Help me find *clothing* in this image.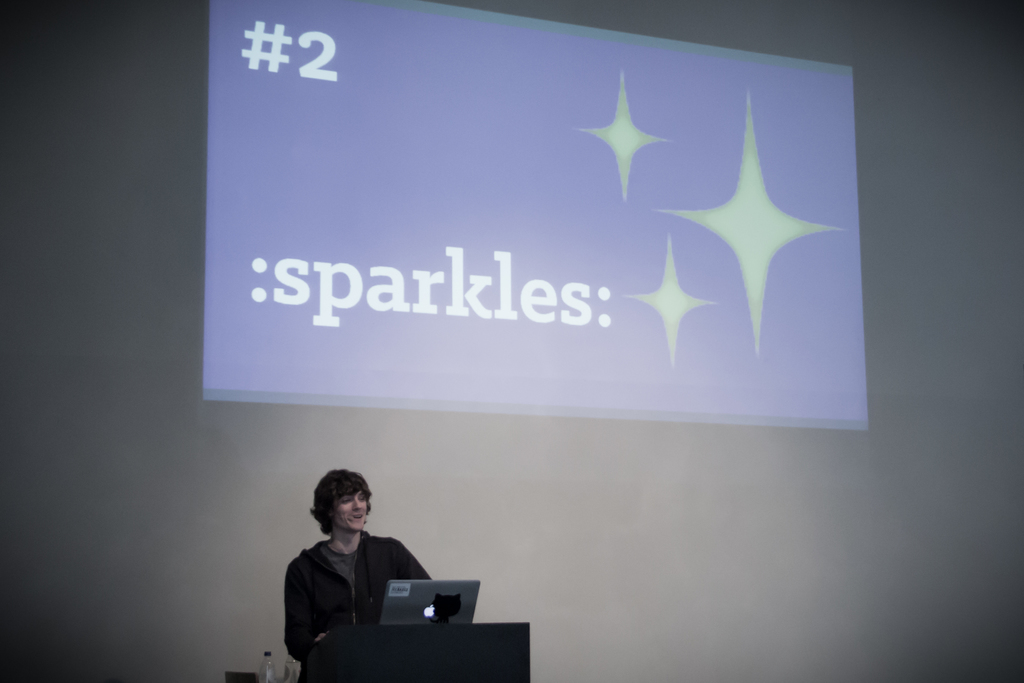
Found it: 276 524 465 682.
